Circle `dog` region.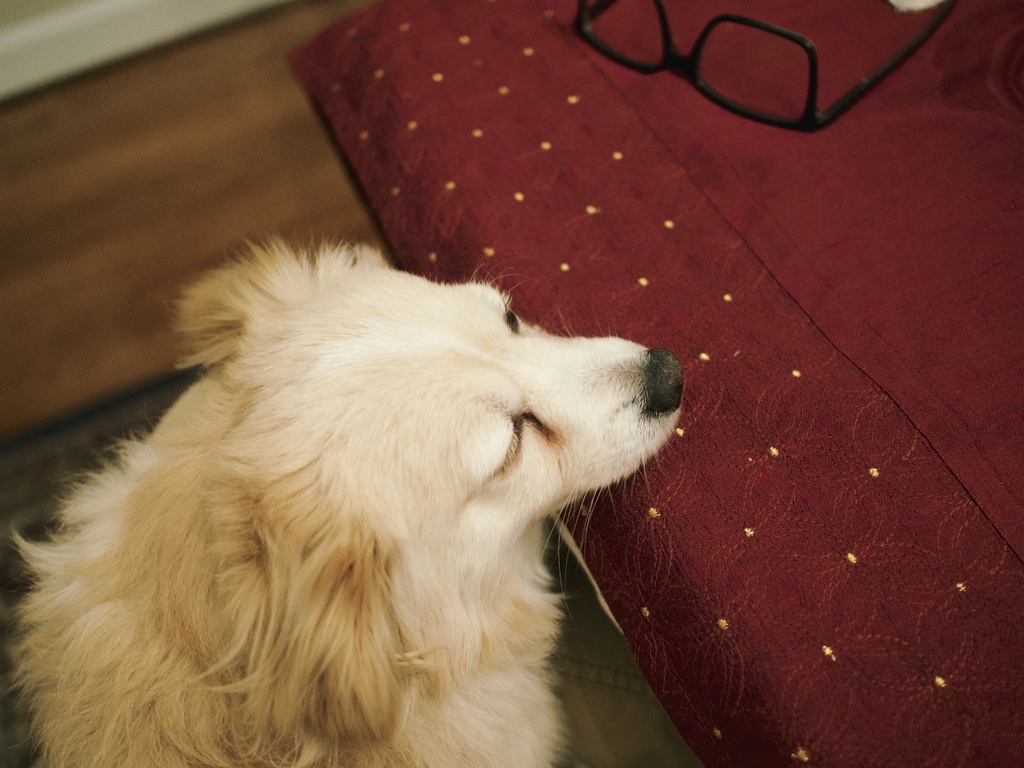
Region: x1=5 y1=229 x2=688 y2=767.
